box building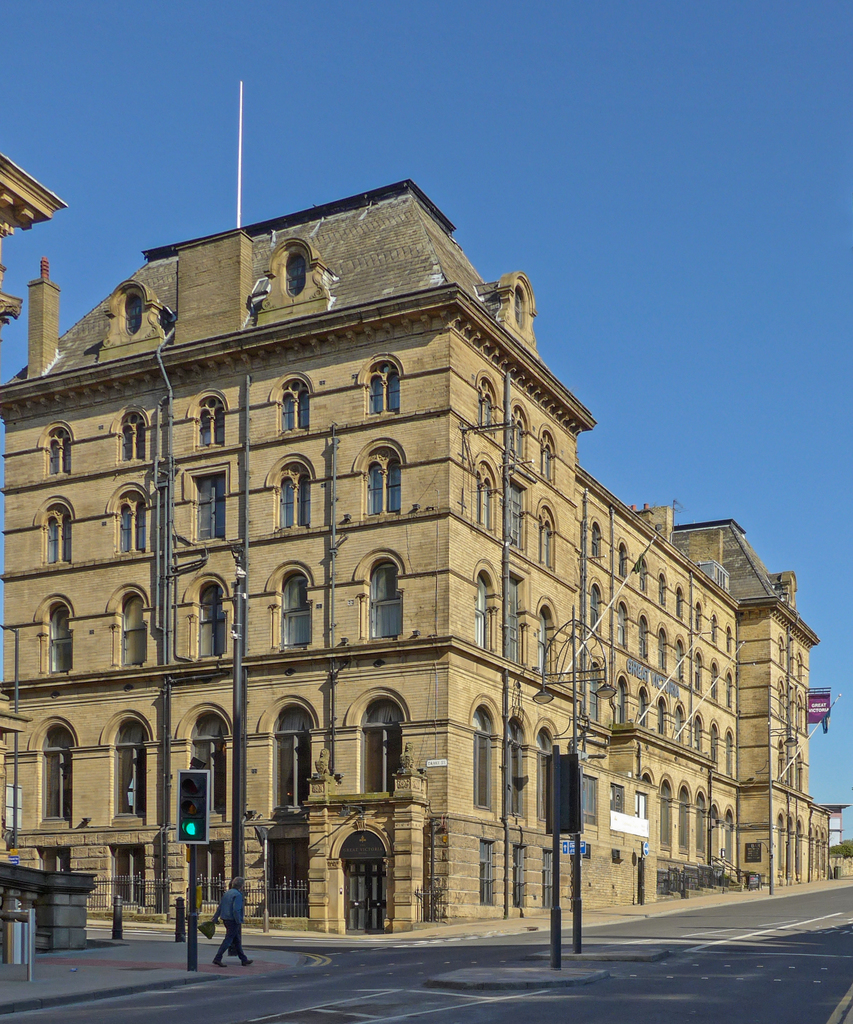
{"x1": 627, "y1": 503, "x2": 832, "y2": 890}
